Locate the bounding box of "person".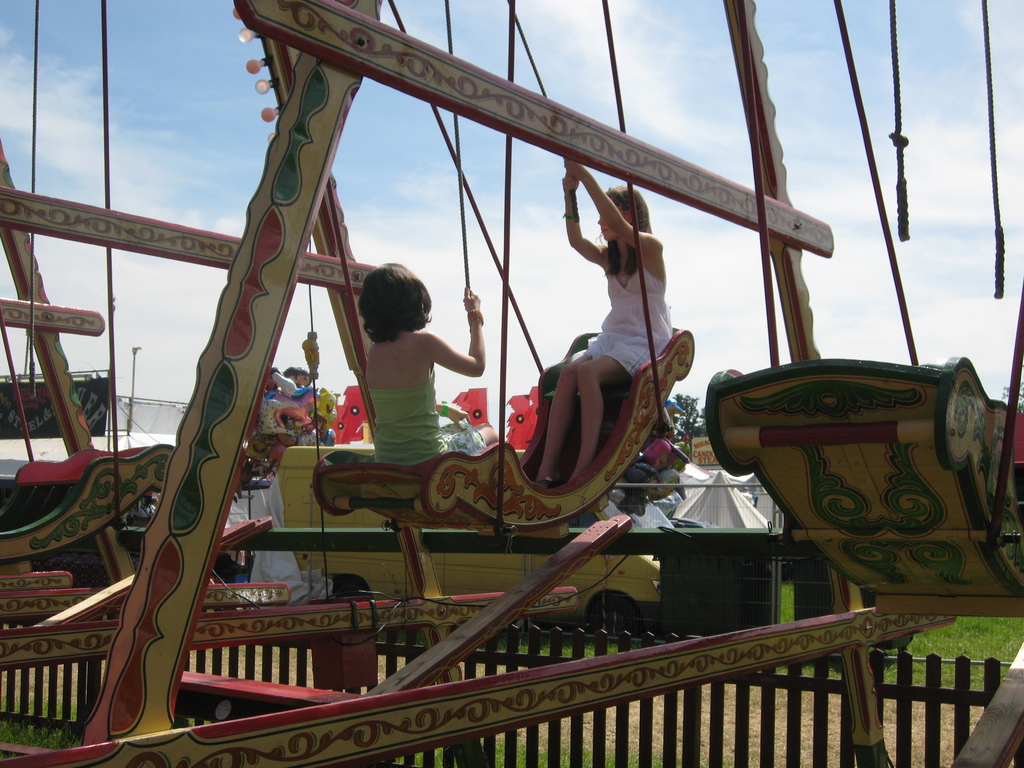
Bounding box: <box>531,152,678,495</box>.
